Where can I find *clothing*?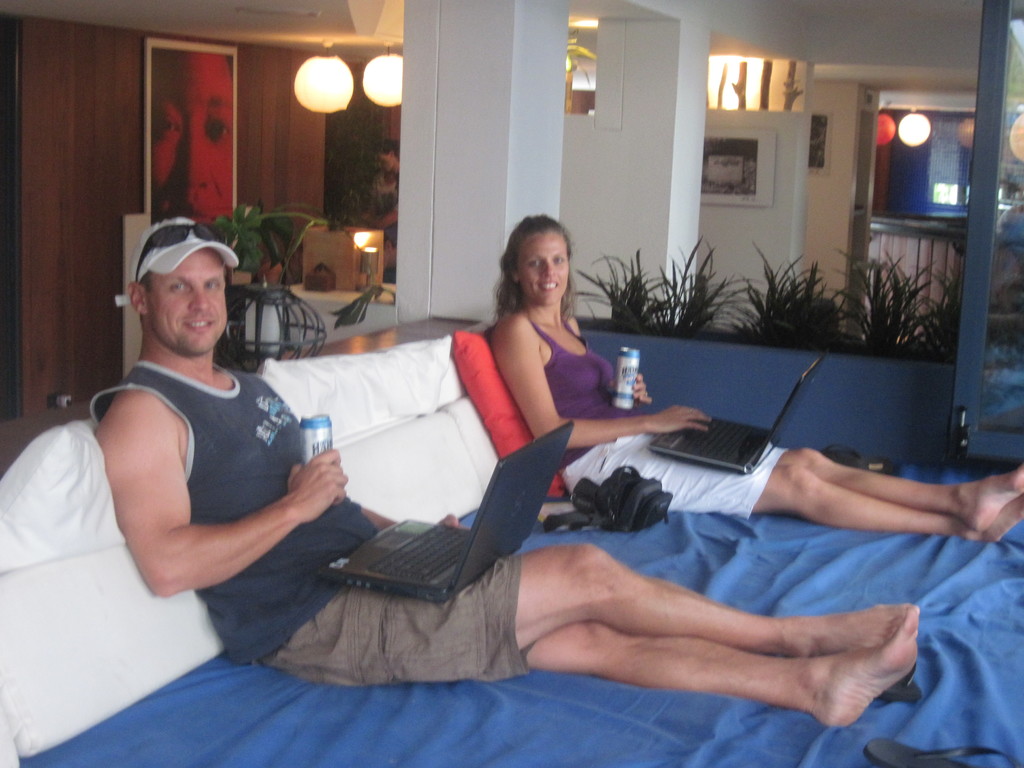
You can find it at pyautogui.locateOnScreen(90, 351, 534, 685).
